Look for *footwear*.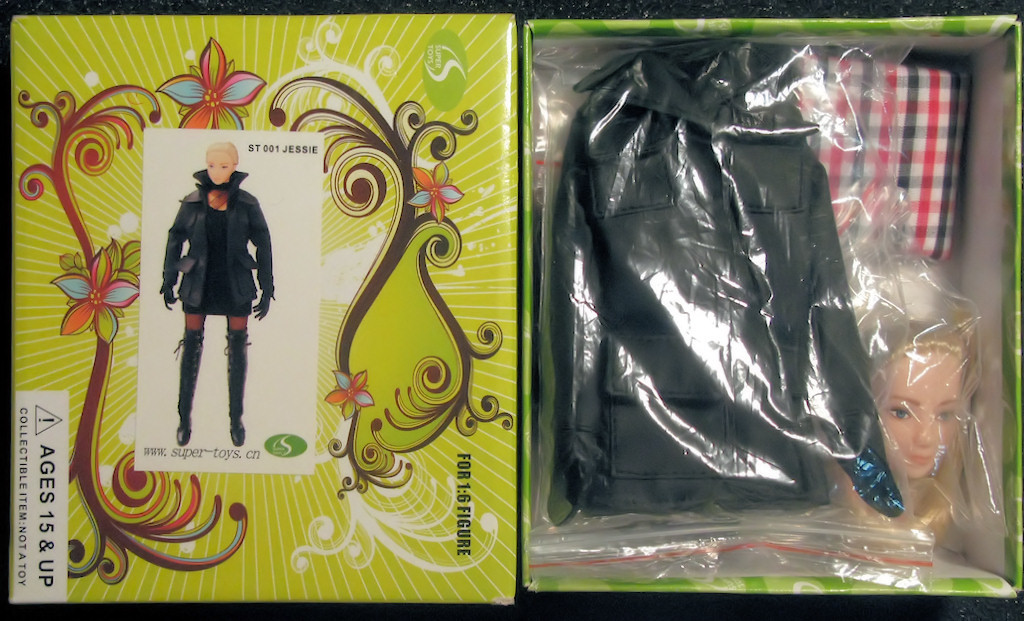
Found: crop(175, 333, 205, 442).
